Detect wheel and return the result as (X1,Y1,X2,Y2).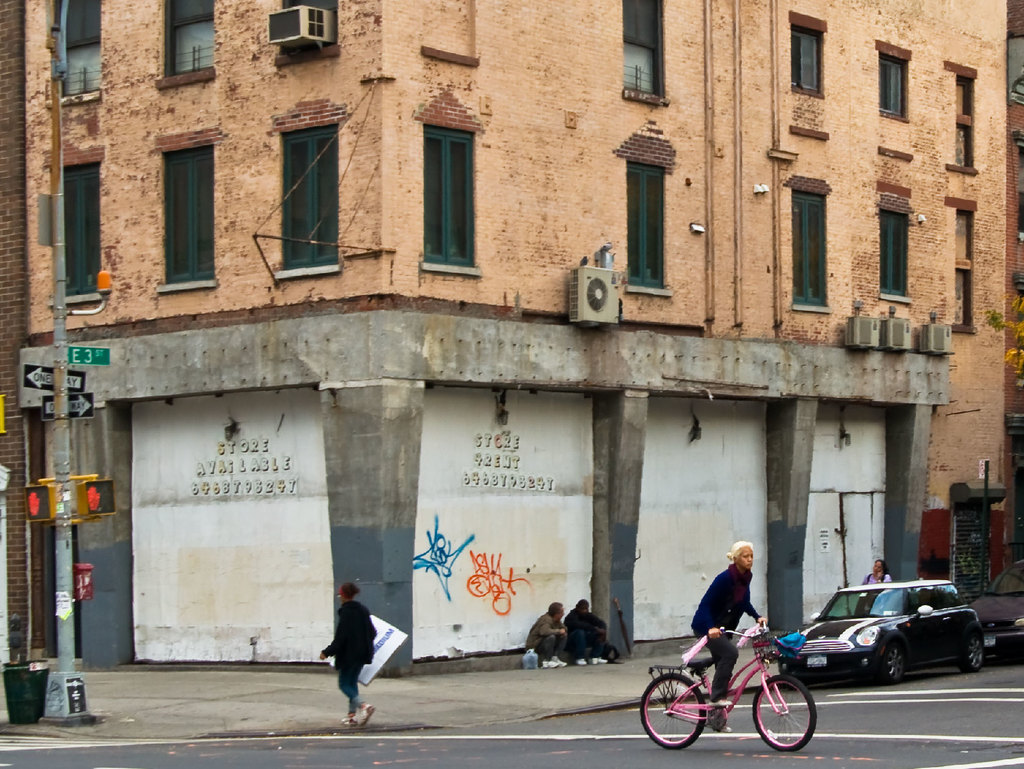
(959,633,988,673).
